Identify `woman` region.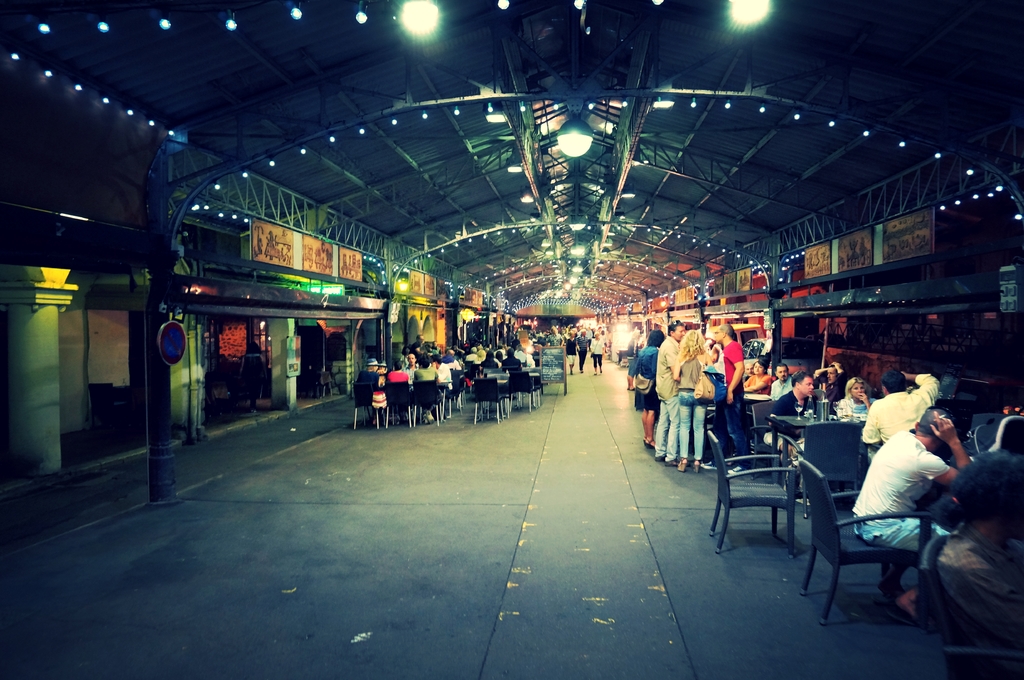
Region: 841/381/874/412.
